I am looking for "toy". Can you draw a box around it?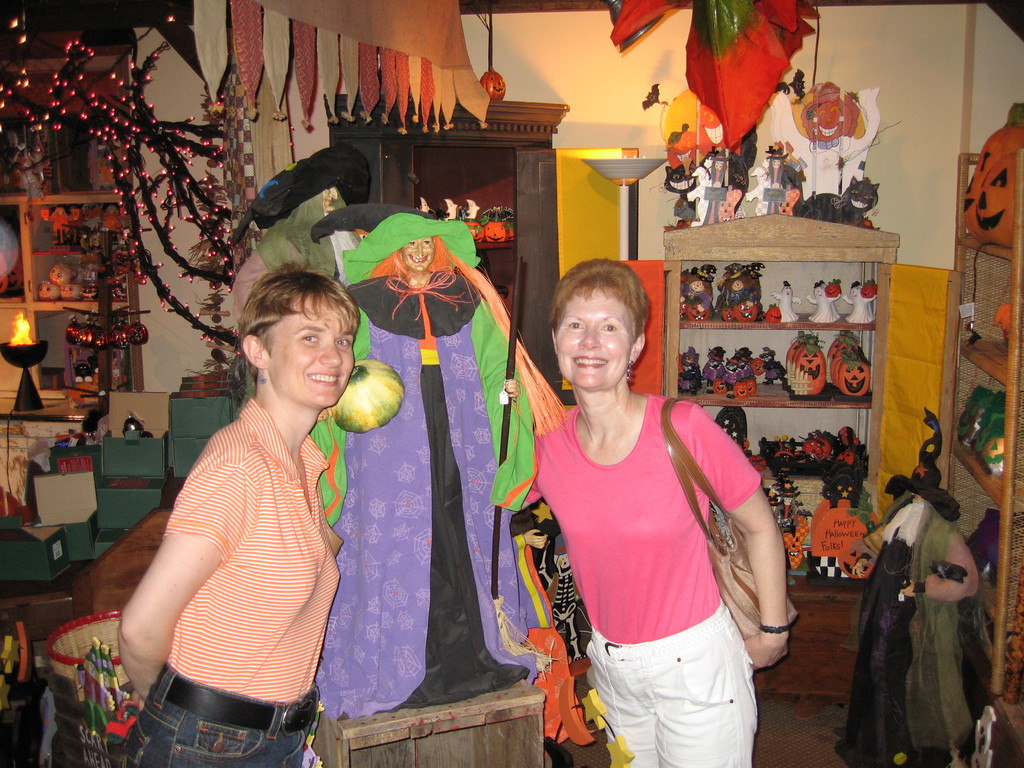
Sure, the bounding box is crop(788, 78, 877, 198).
